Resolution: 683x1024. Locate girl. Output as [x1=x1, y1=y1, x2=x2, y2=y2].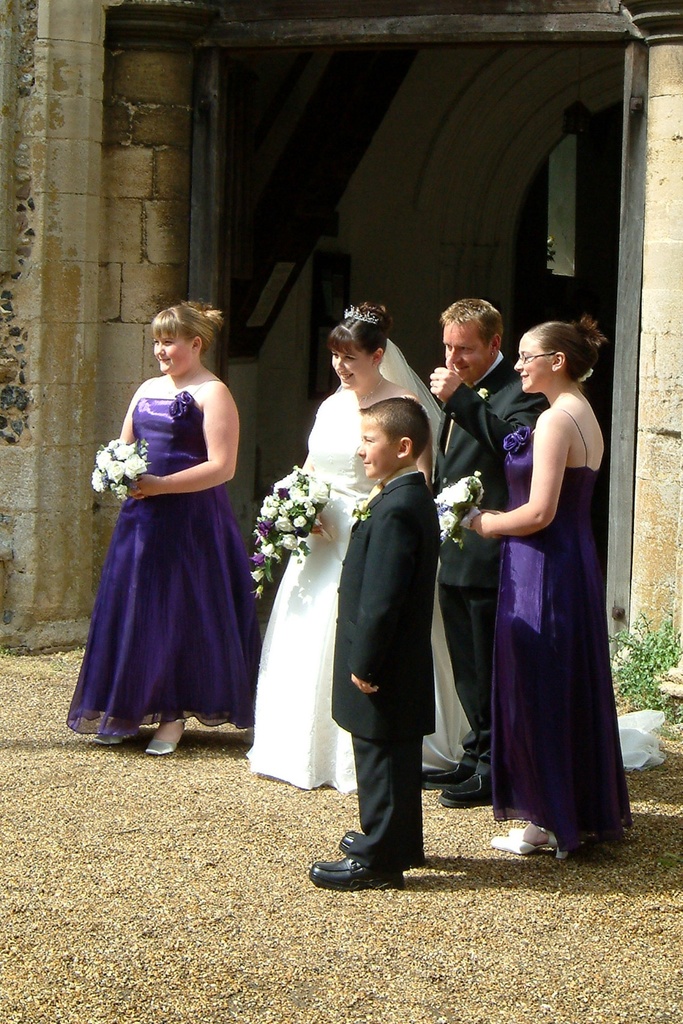
[x1=458, y1=318, x2=607, y2=879].
